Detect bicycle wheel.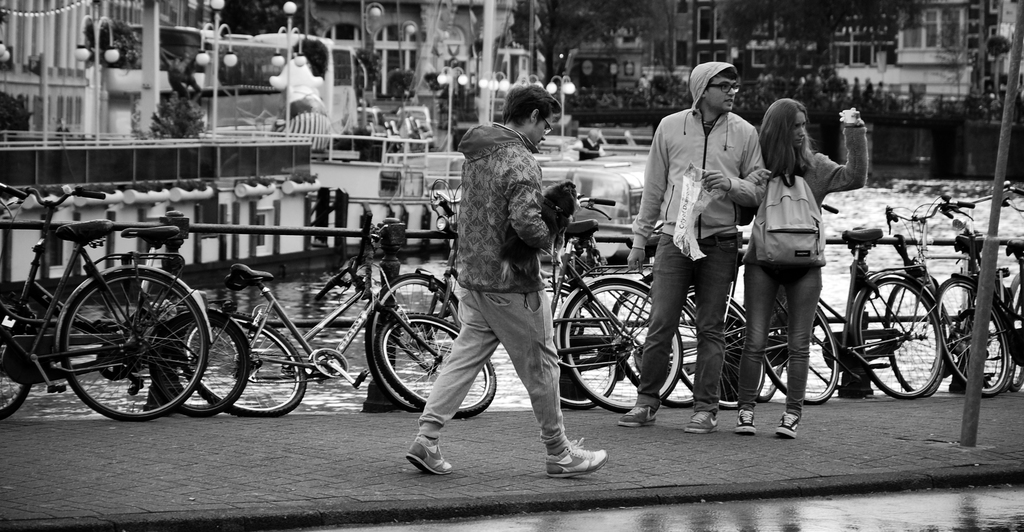
Detected at 0, 304, 52, 422.
